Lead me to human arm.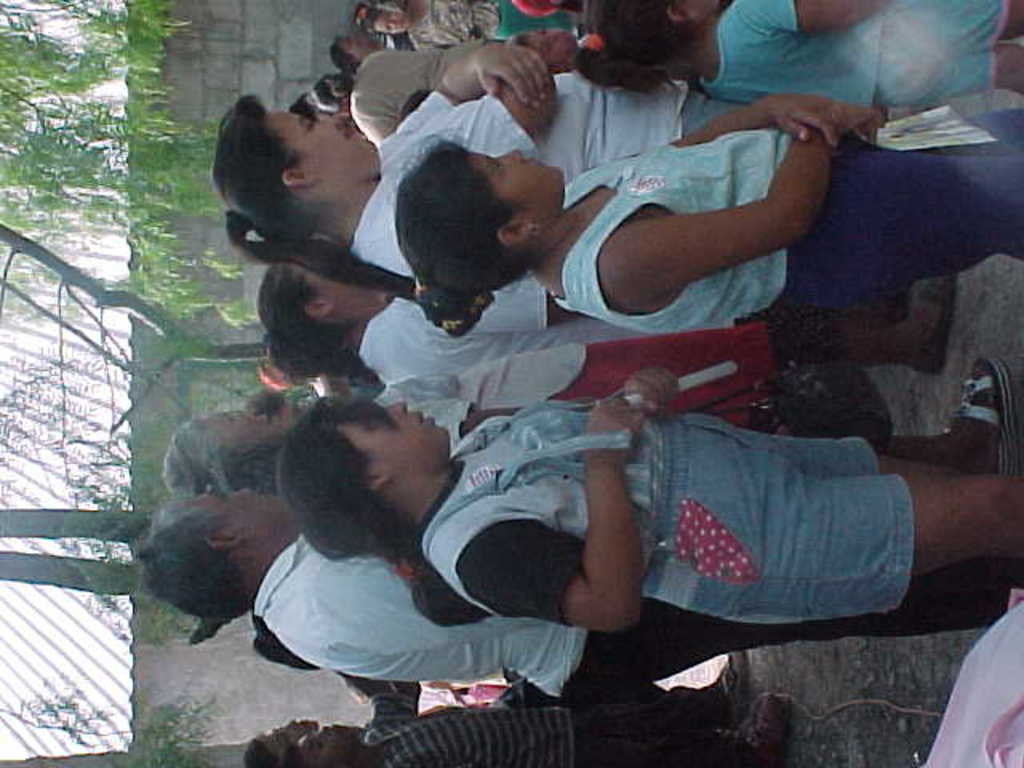
Lead to 410,53,566,178.
